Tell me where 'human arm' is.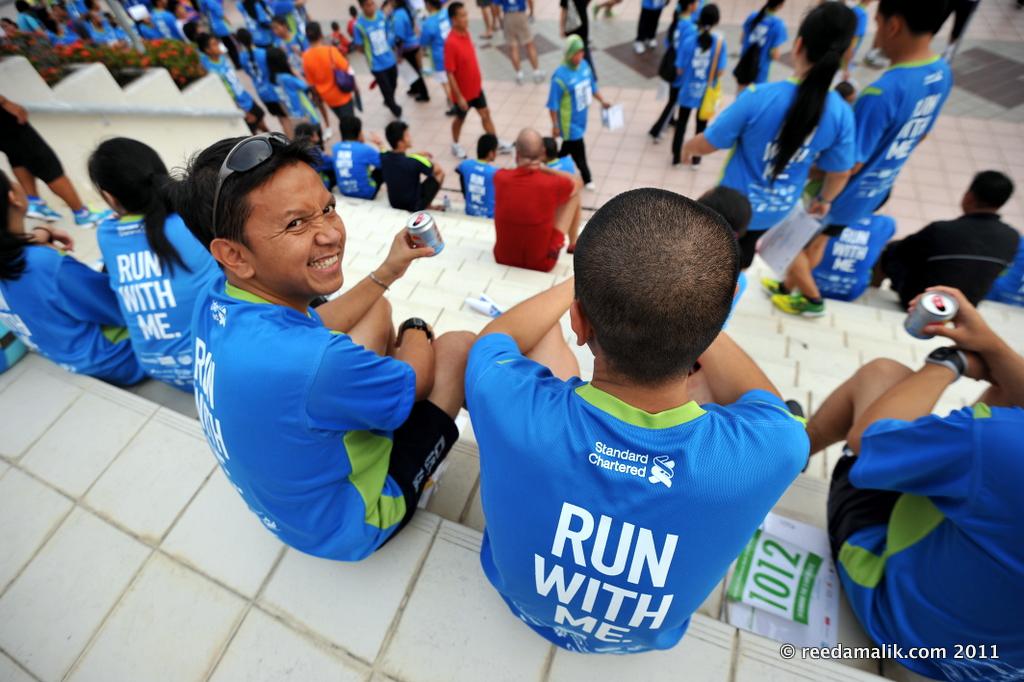
'human arm' is at (903,281,1023,406).
